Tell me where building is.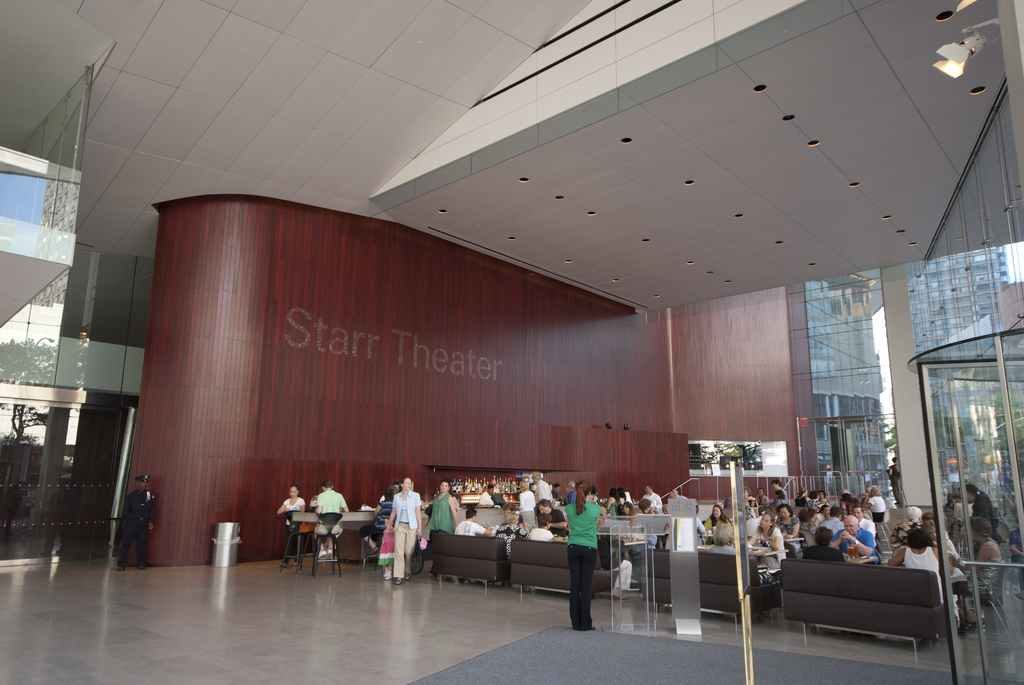
building is at detection(0, 0, 1023, 684).
